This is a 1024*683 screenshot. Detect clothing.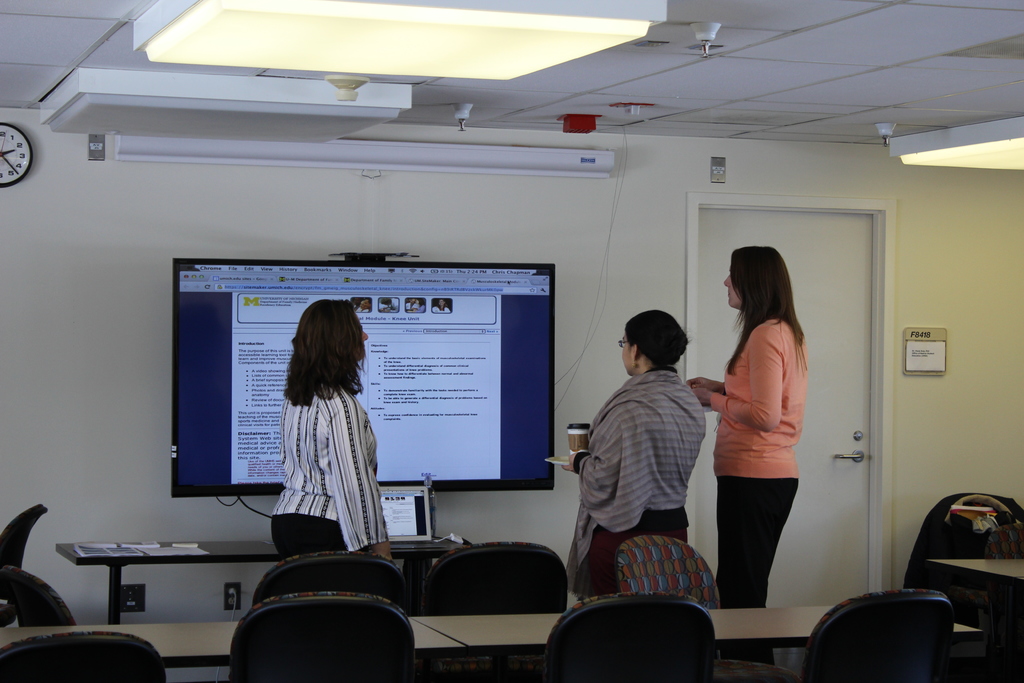
429,303,451,315.
